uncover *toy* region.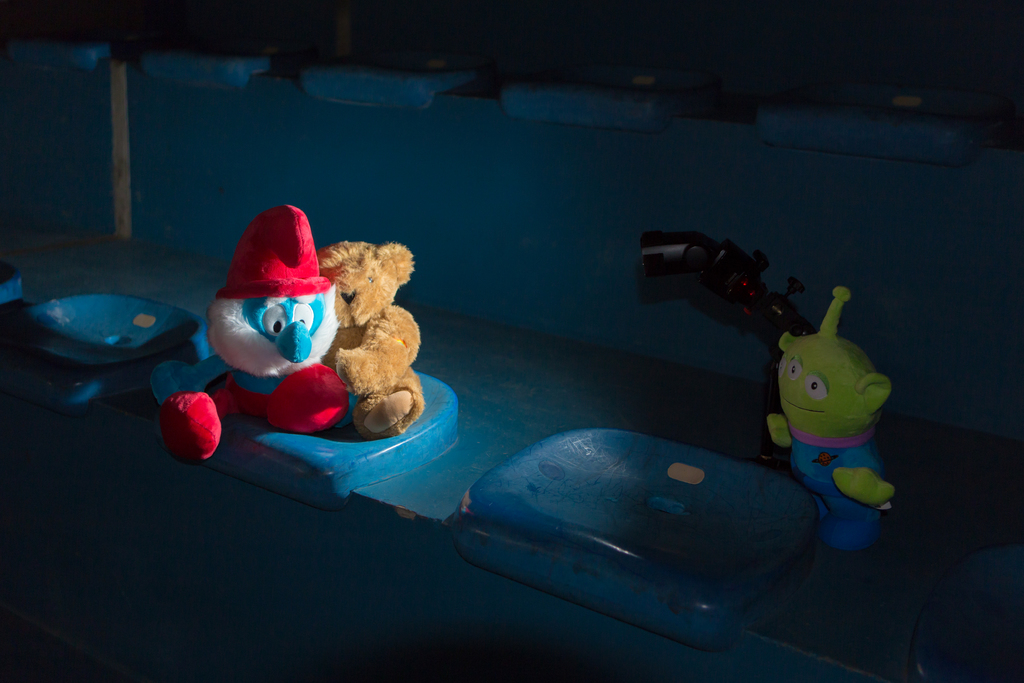
Uncovered: detection(154, 198, 351, 461).
